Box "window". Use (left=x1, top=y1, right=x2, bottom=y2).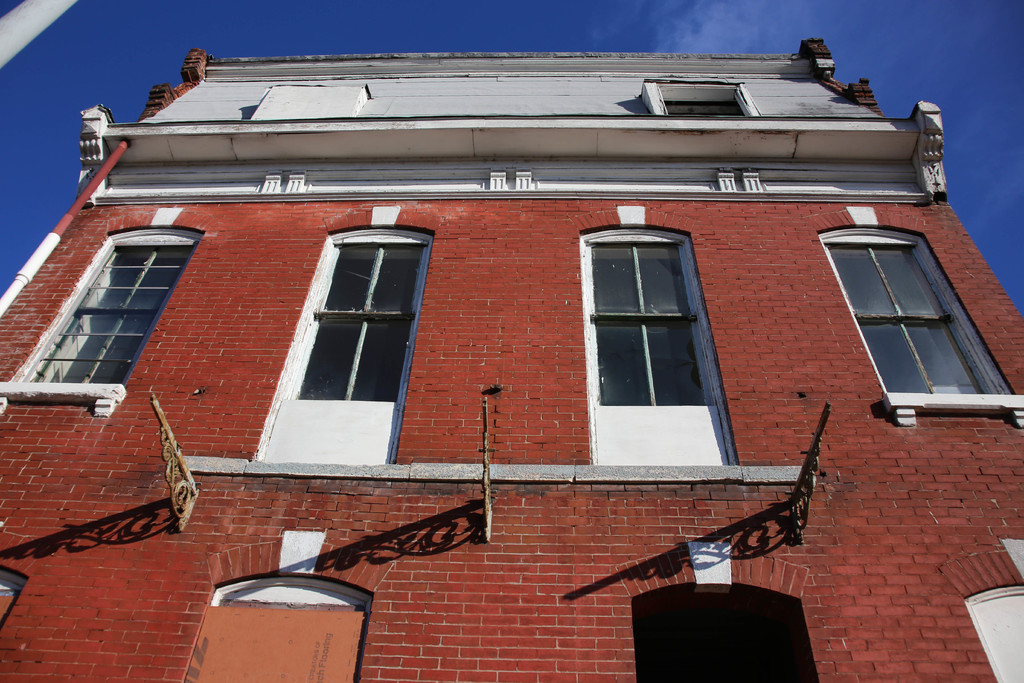
(left=166, top=529, right=371, bottom=682).
